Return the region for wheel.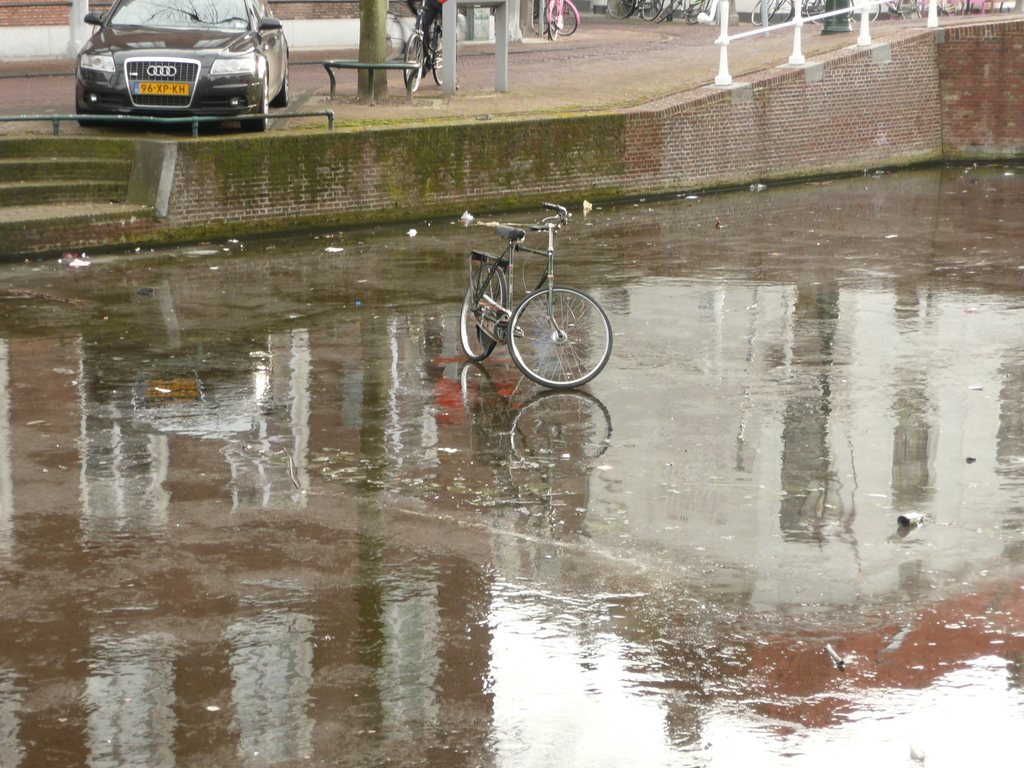
left=458, top=257, right=509, bottom=360.
